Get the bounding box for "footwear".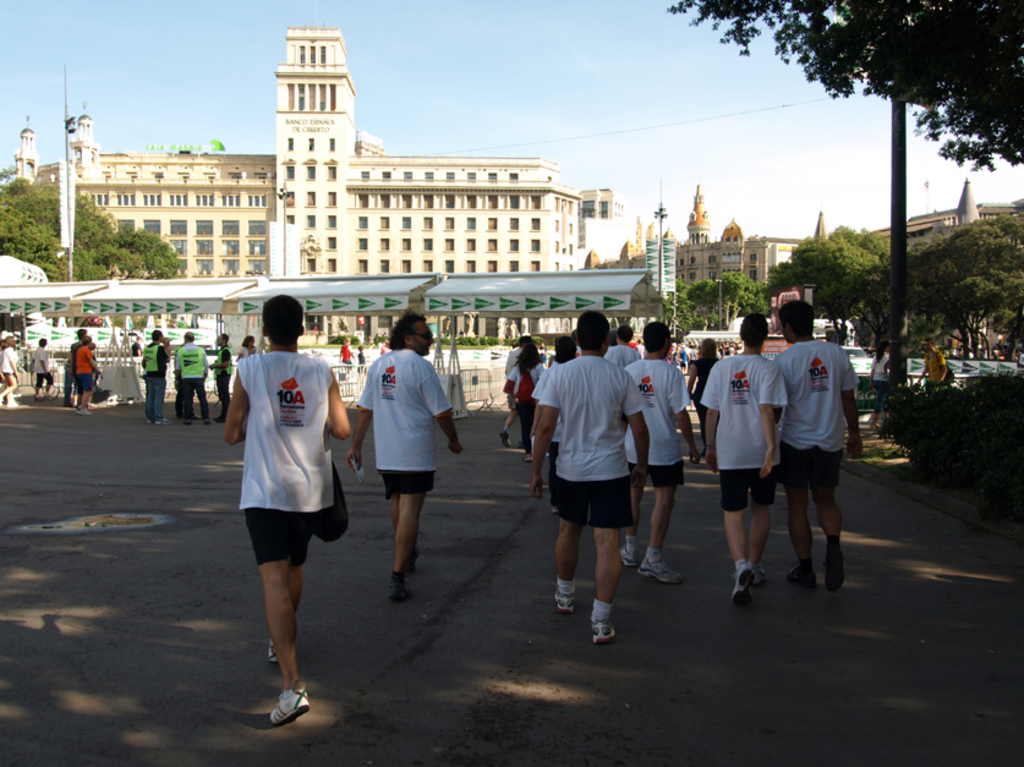
detection(590, 614, 615, 643).
